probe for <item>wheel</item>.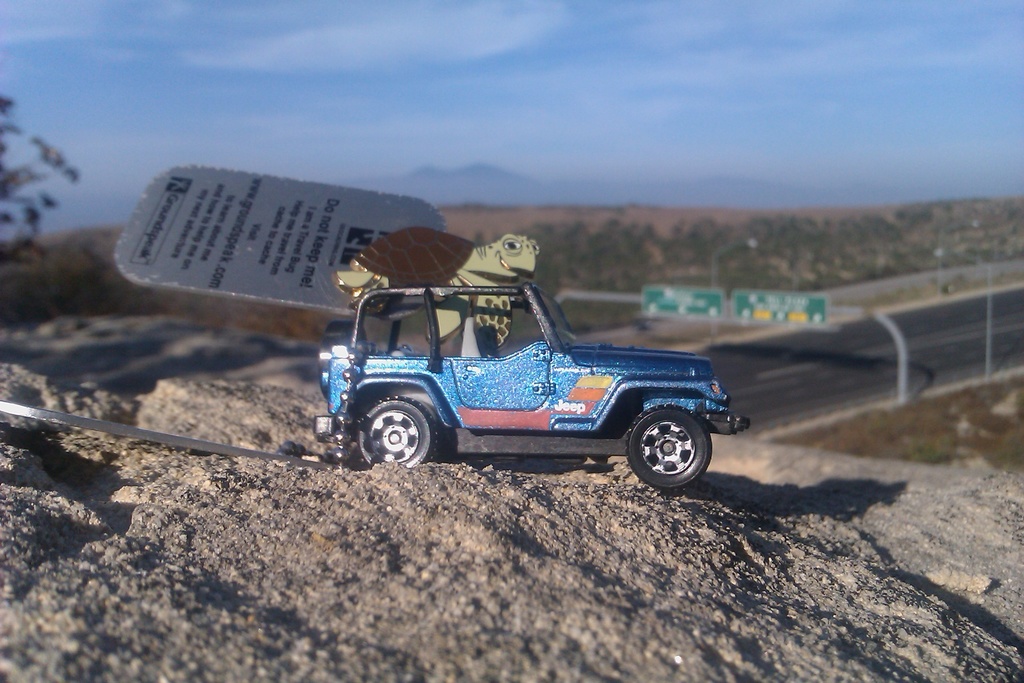
Probe result: crop(353, 395, 440, 471).
